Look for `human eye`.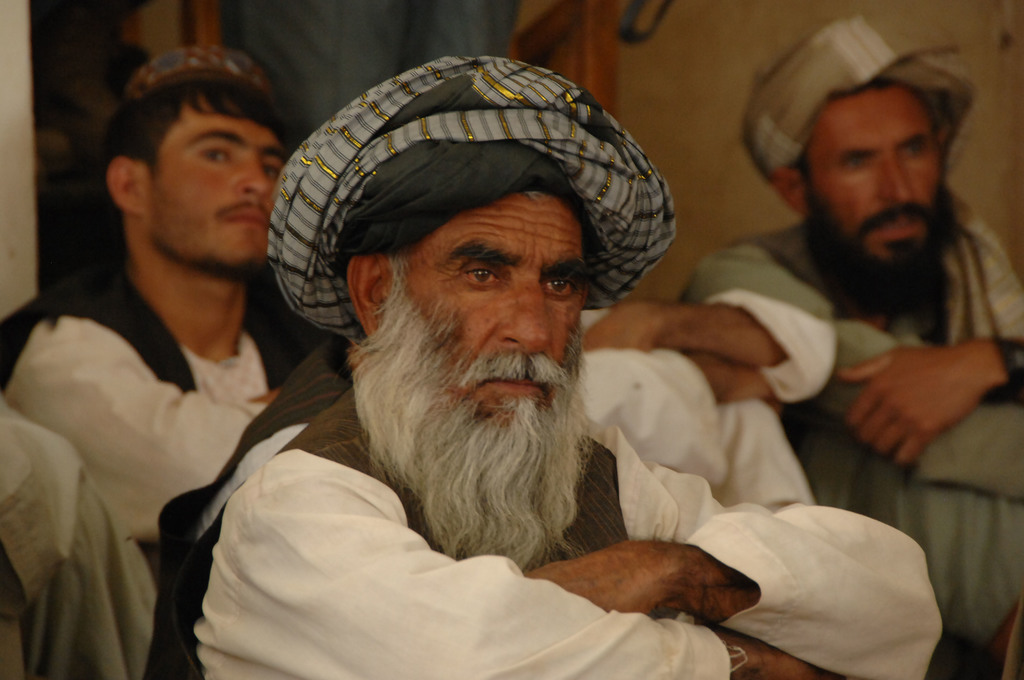
Found: bbox=[840, 149, 874, 175].
